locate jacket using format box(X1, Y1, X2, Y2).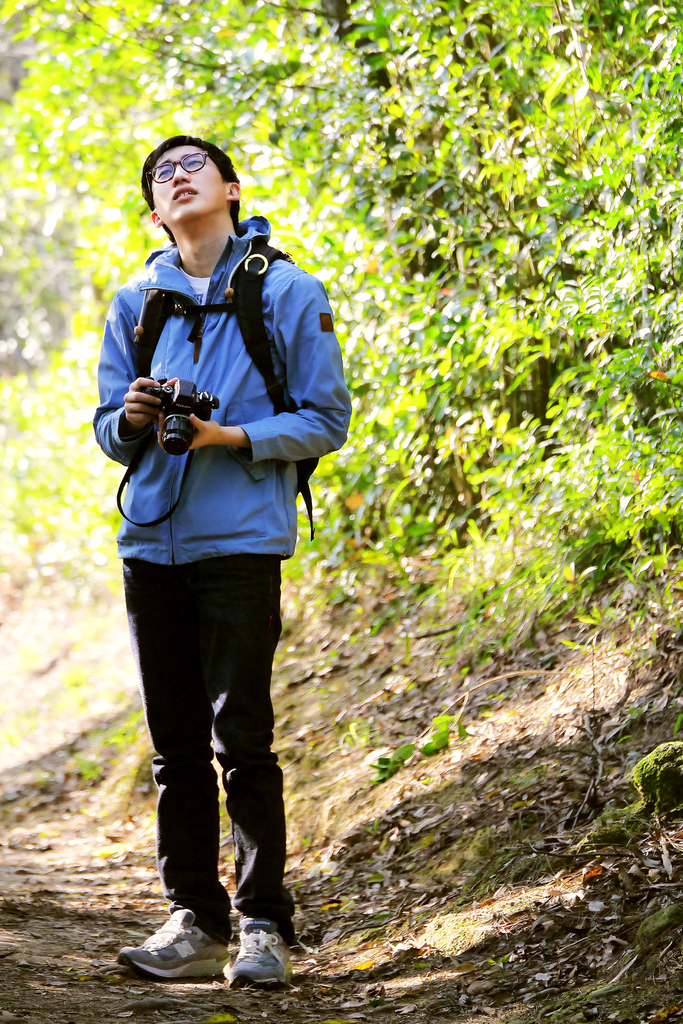
box(95, 152, 340, 610).
